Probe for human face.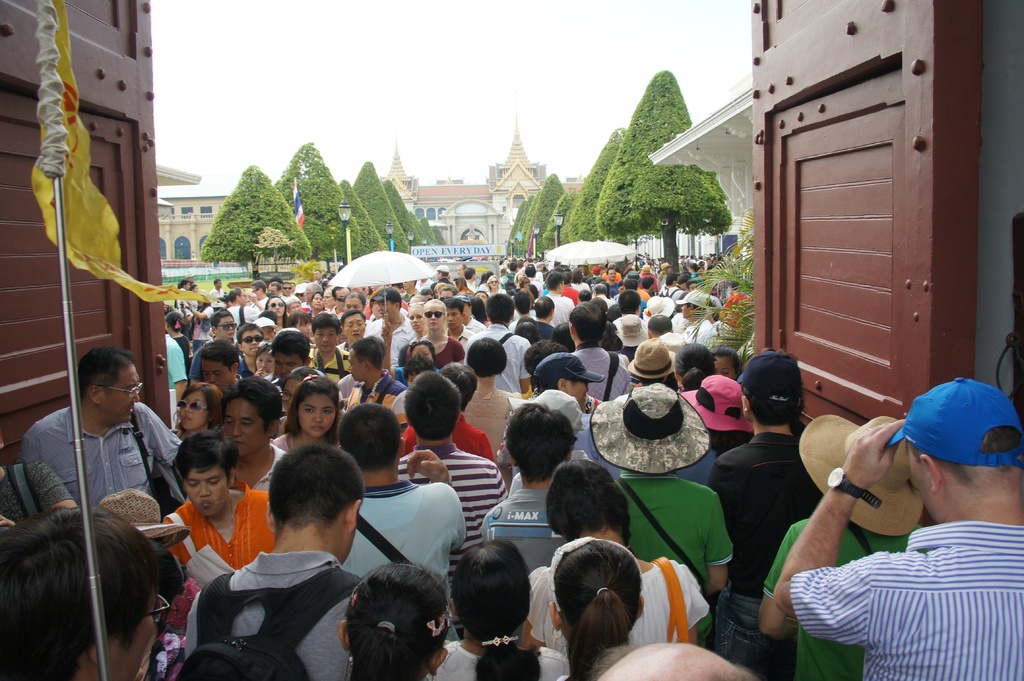
Probe result: left=216, top=280, right=222, bottom=289.
